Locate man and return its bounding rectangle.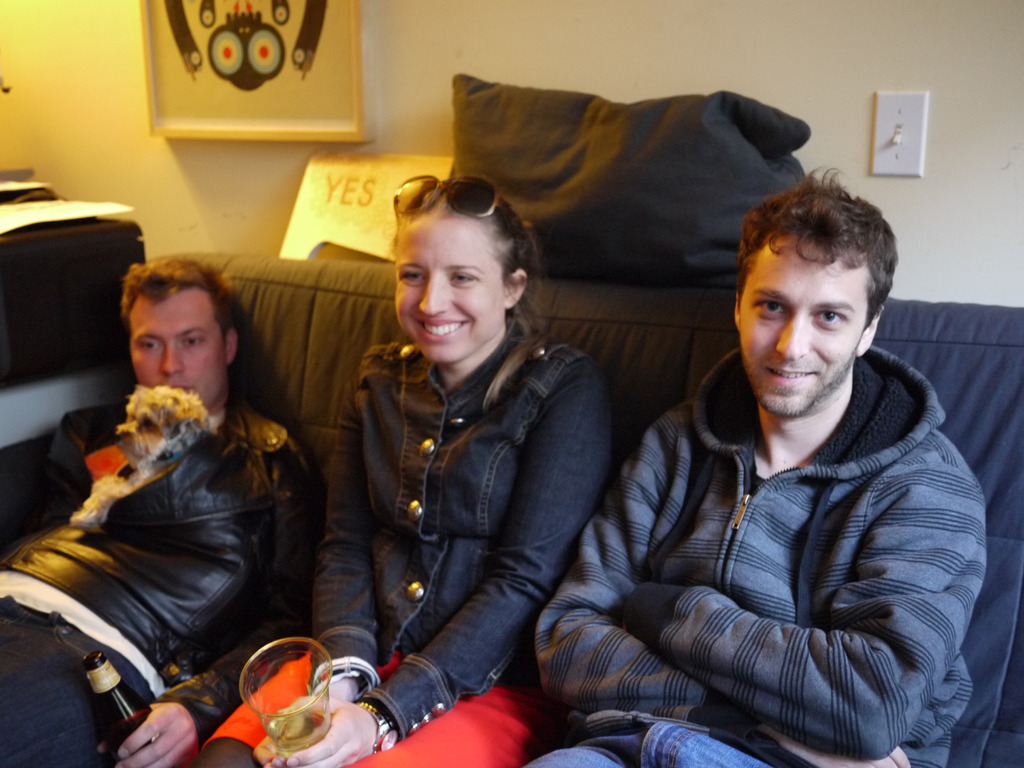
0:253:319:767.
